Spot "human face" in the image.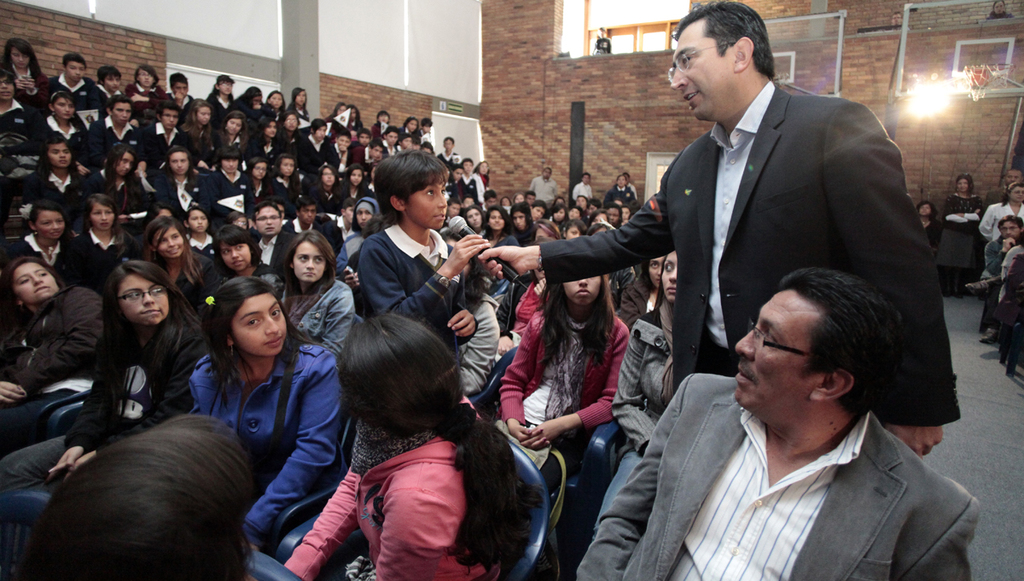
"human face" found at 1004/167/1021/186.
